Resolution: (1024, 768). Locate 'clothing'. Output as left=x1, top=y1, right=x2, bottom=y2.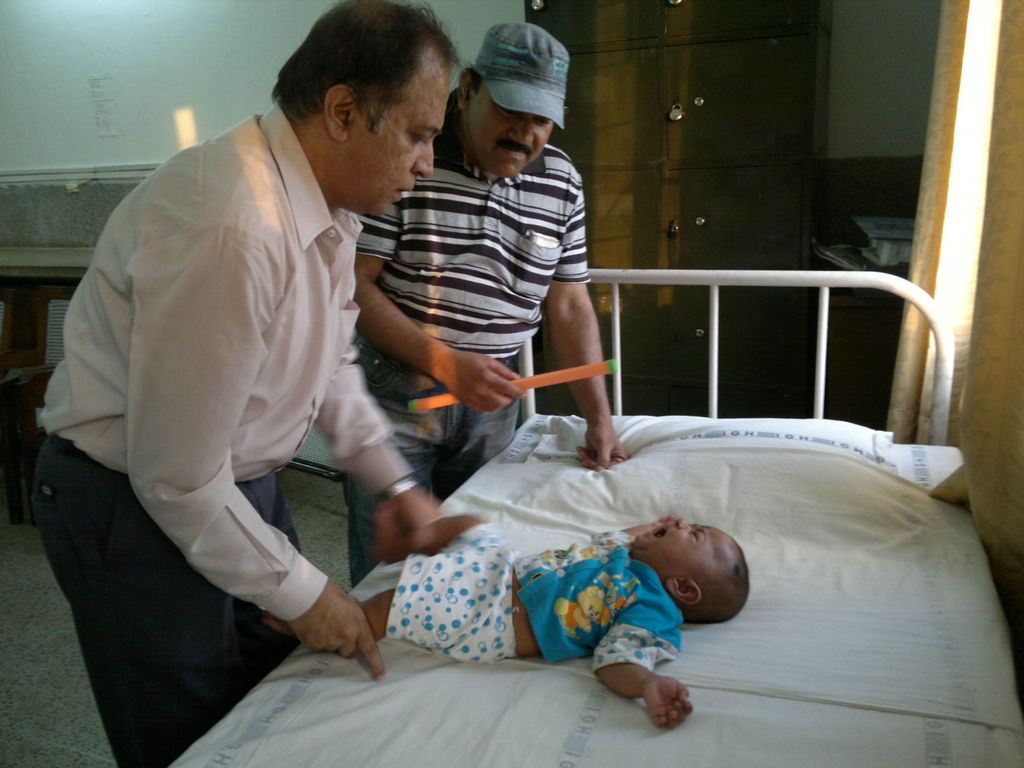
left=383, top=515, right=509, bottom=663.
